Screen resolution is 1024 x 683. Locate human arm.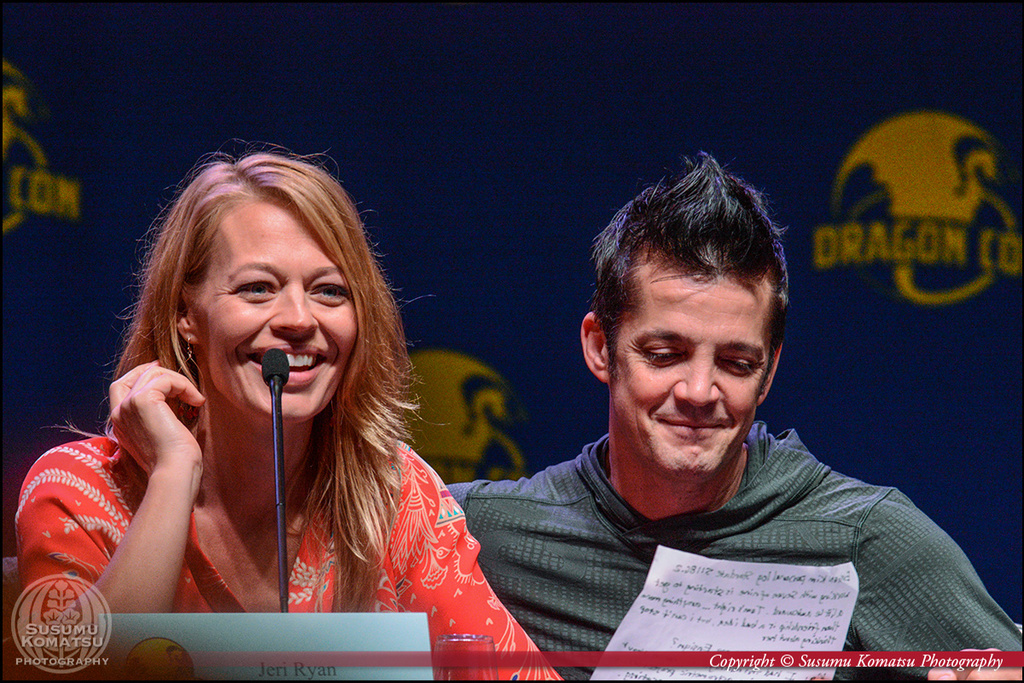
403 479 561 682.
